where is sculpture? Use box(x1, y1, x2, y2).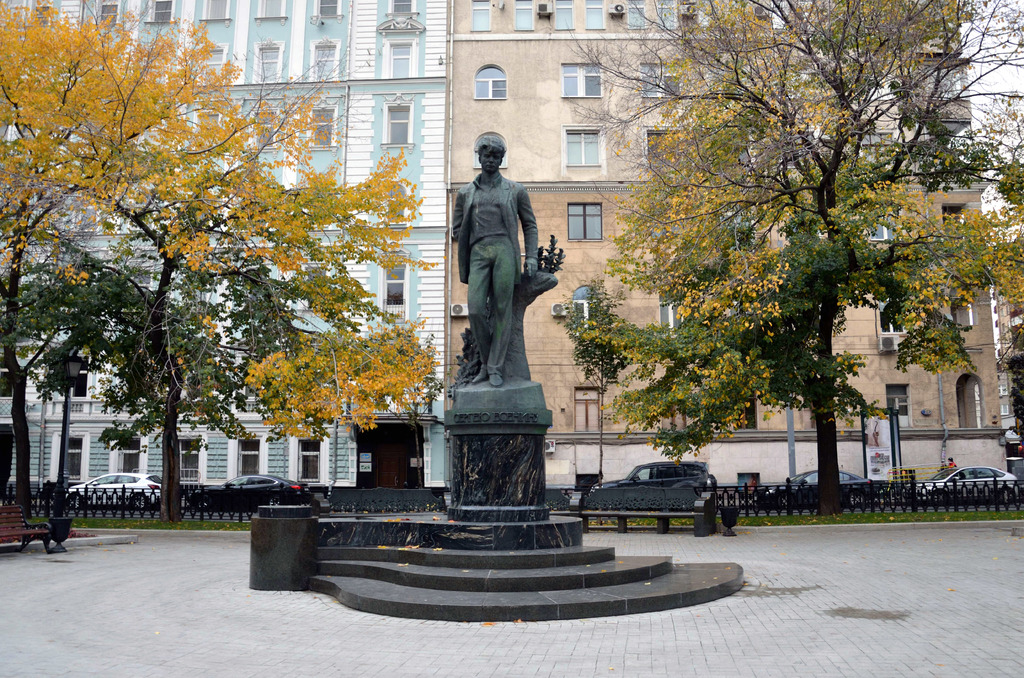
box(438, 138, 547, 426).
